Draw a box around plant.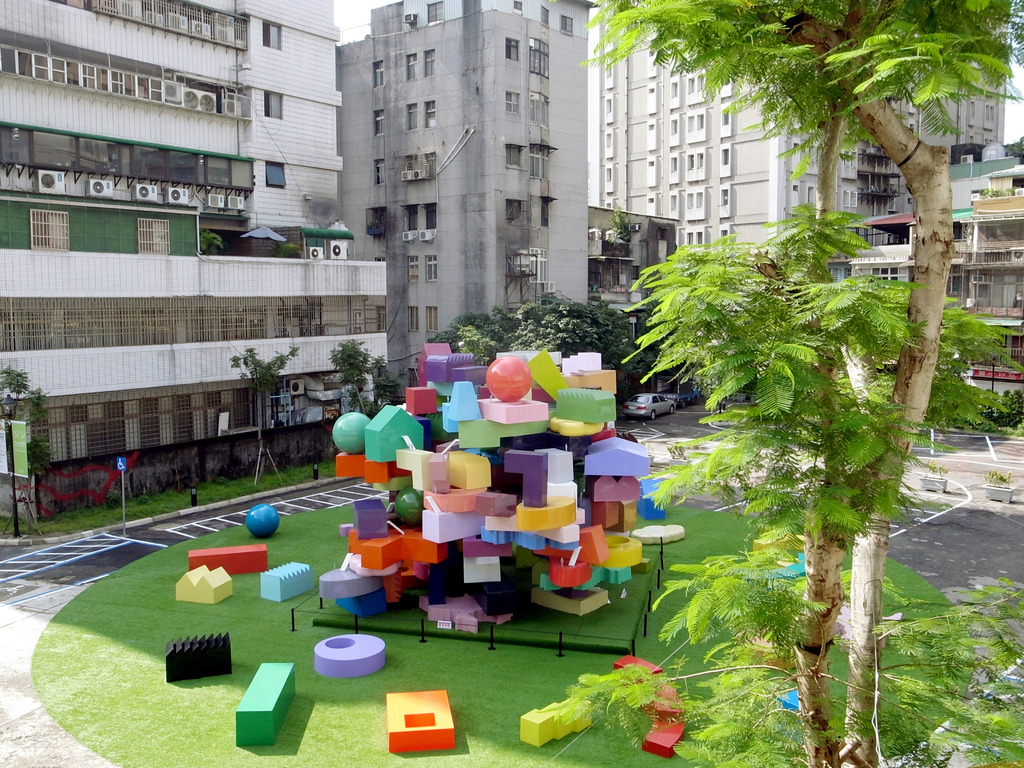
[604,202,630,244].
